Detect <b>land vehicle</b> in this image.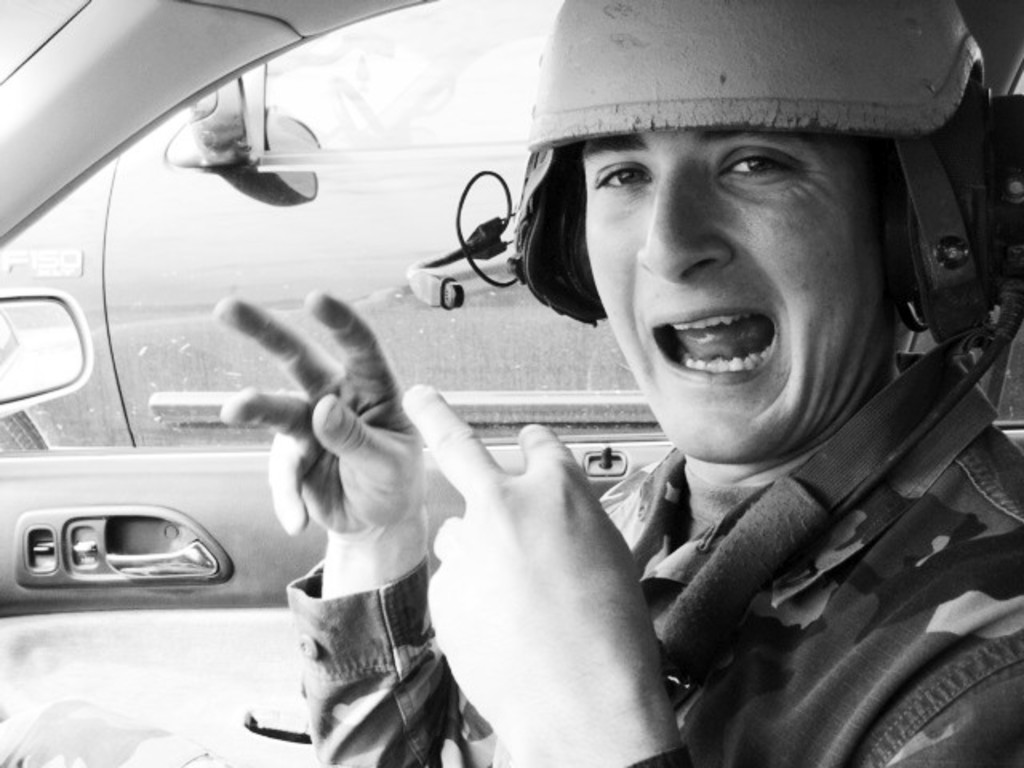
Detection: 0, 0, 1022, 765.
